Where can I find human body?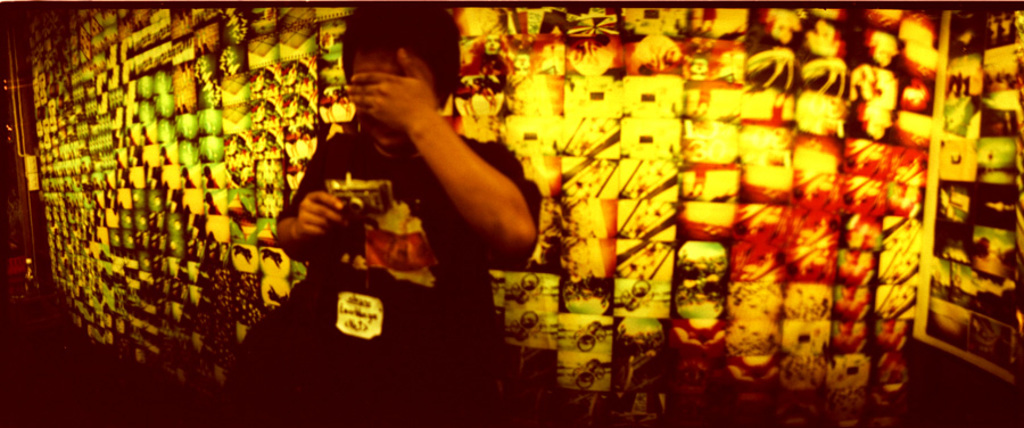
You can find it at box(273, 32, 542, 365).
